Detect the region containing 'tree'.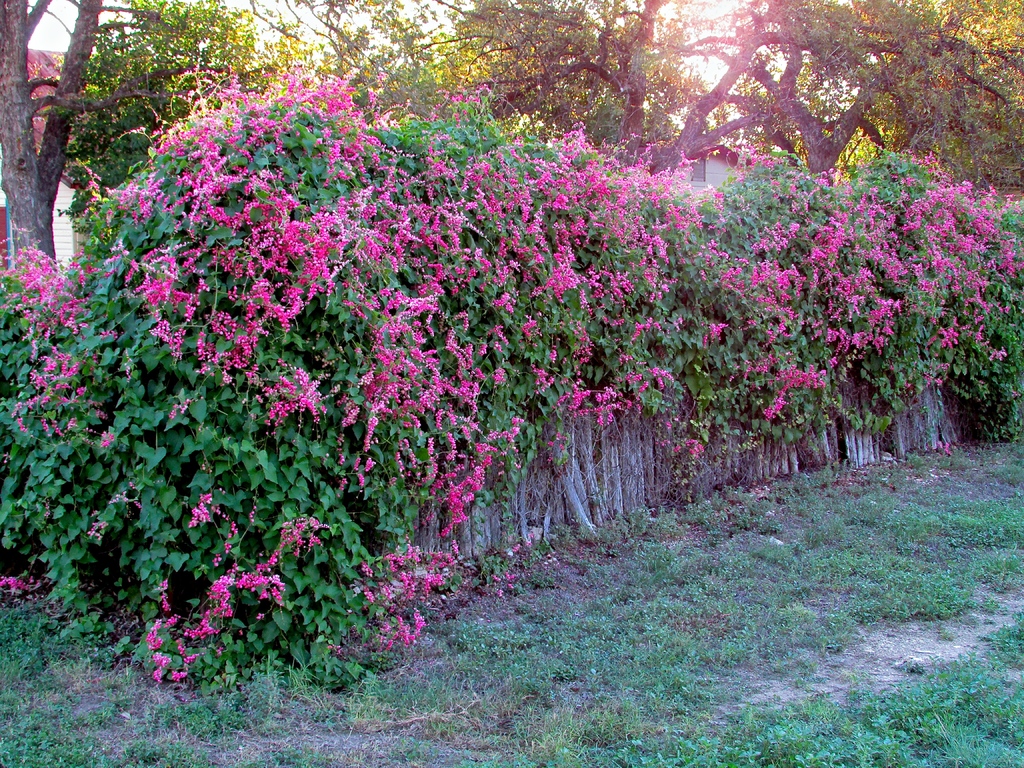
region(0, 0, 194, 315).
